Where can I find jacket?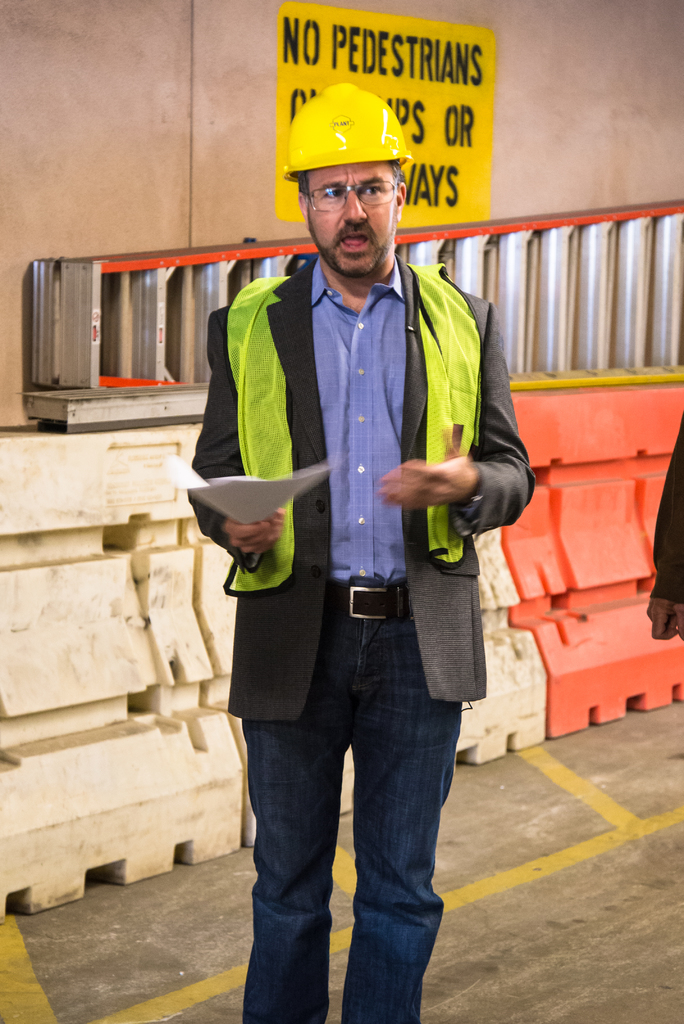
You can find it at 221:260:484:591.
